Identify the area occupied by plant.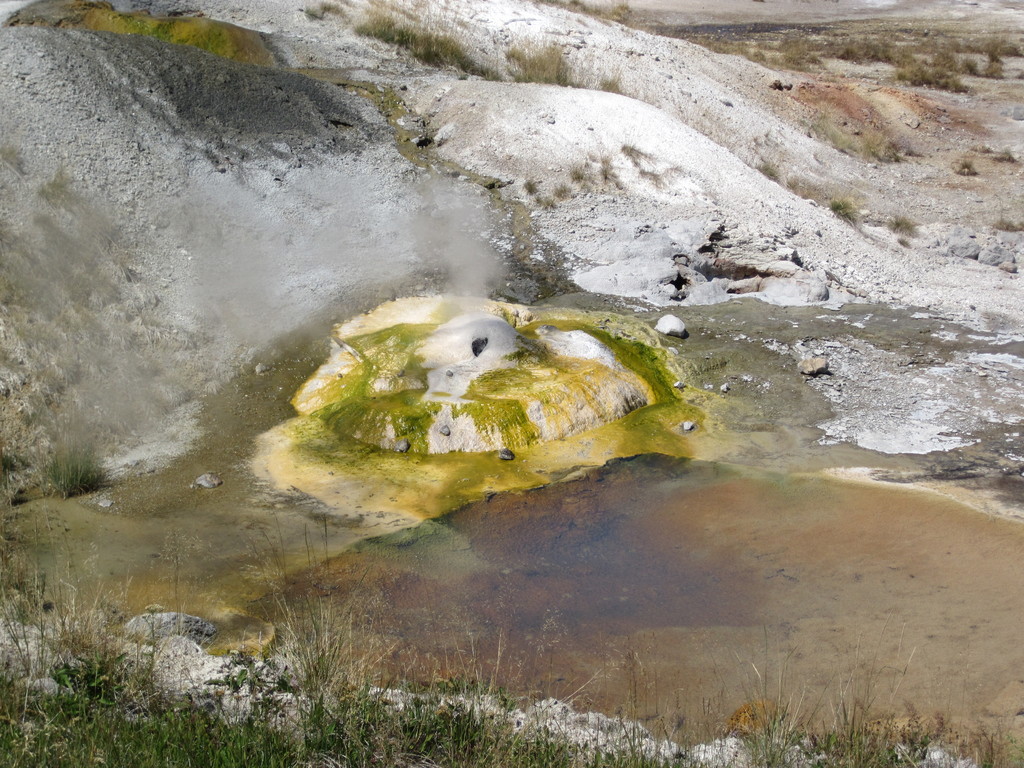
Area: 554/181/568/198.
